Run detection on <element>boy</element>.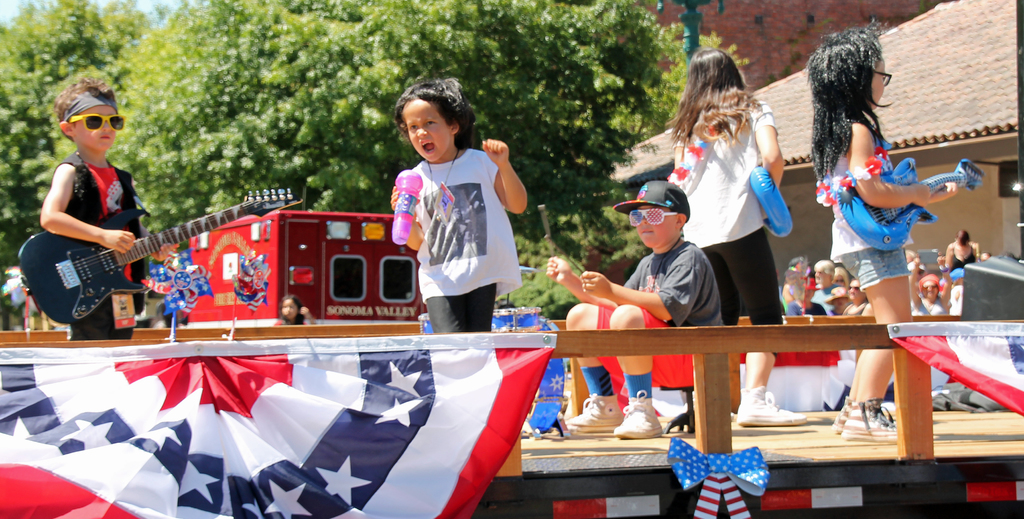
Result: 40:81:179:339.
